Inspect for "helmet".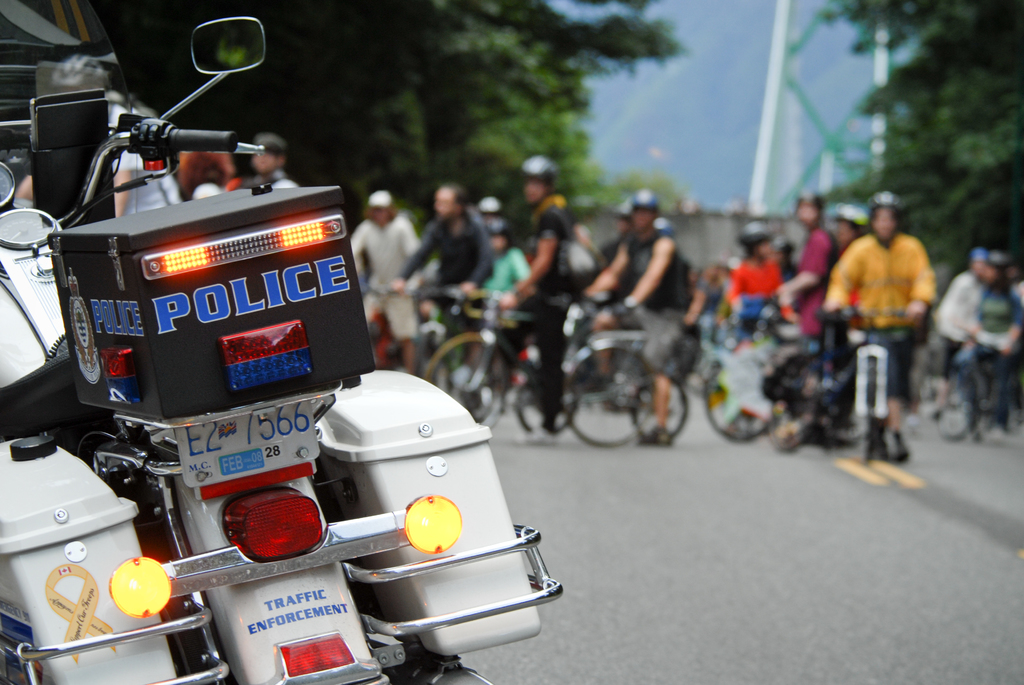
Inspection: 794:190:827:226.
